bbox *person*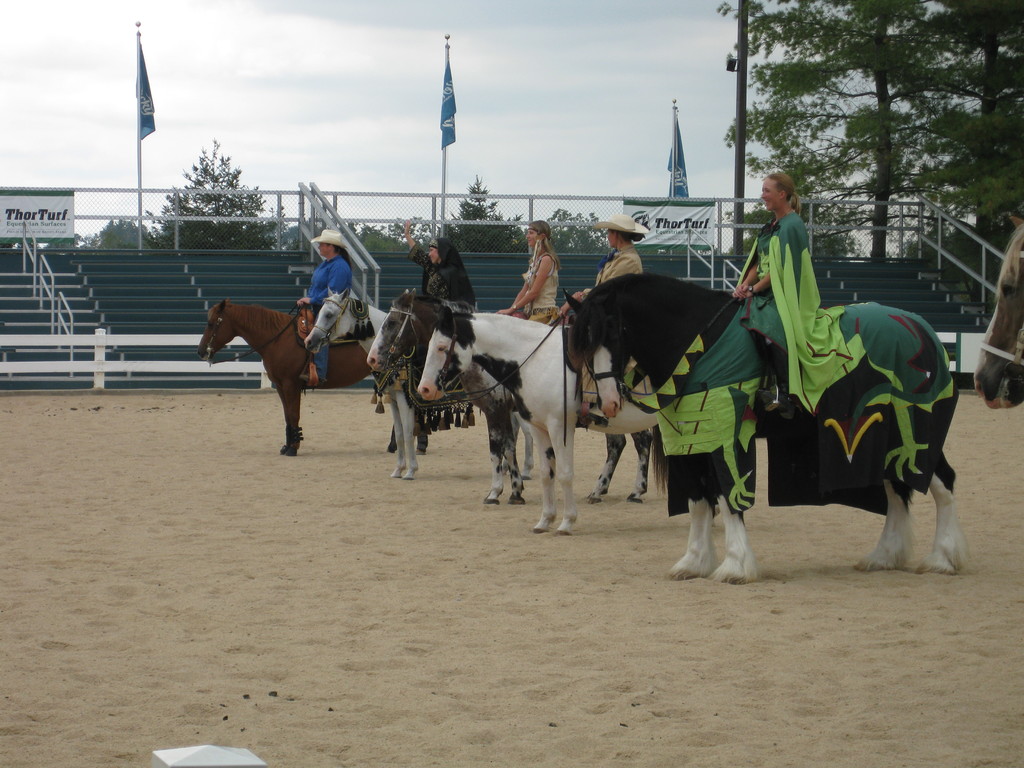
<box>732,166,844,440</box>
